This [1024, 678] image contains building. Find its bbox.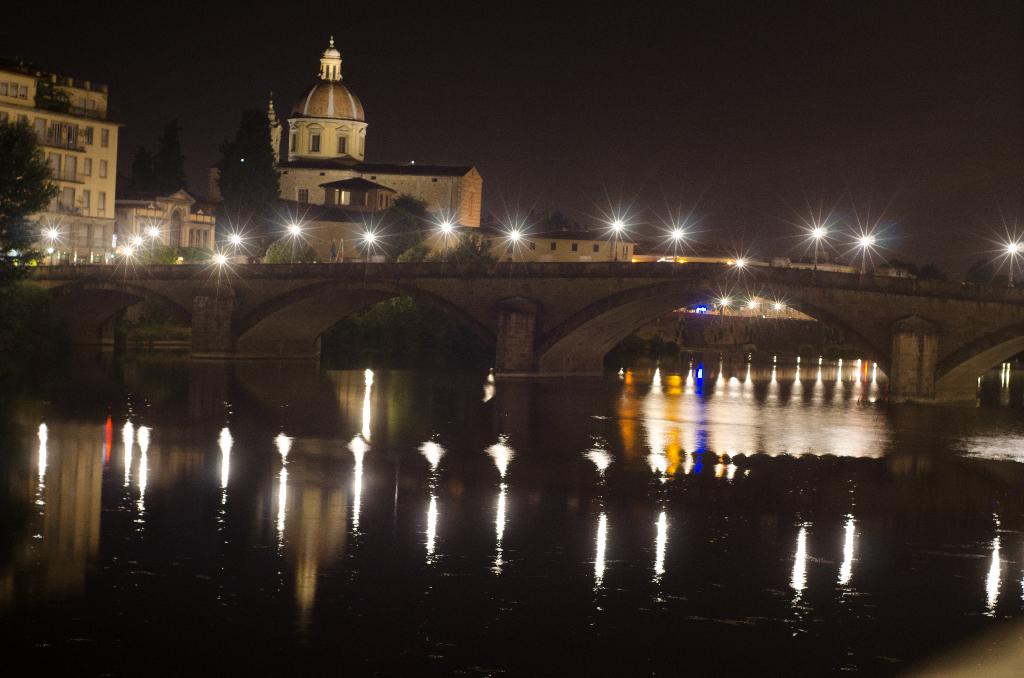
{"left": 206, "top": 39, "right": 639, "bottom": 262}.
